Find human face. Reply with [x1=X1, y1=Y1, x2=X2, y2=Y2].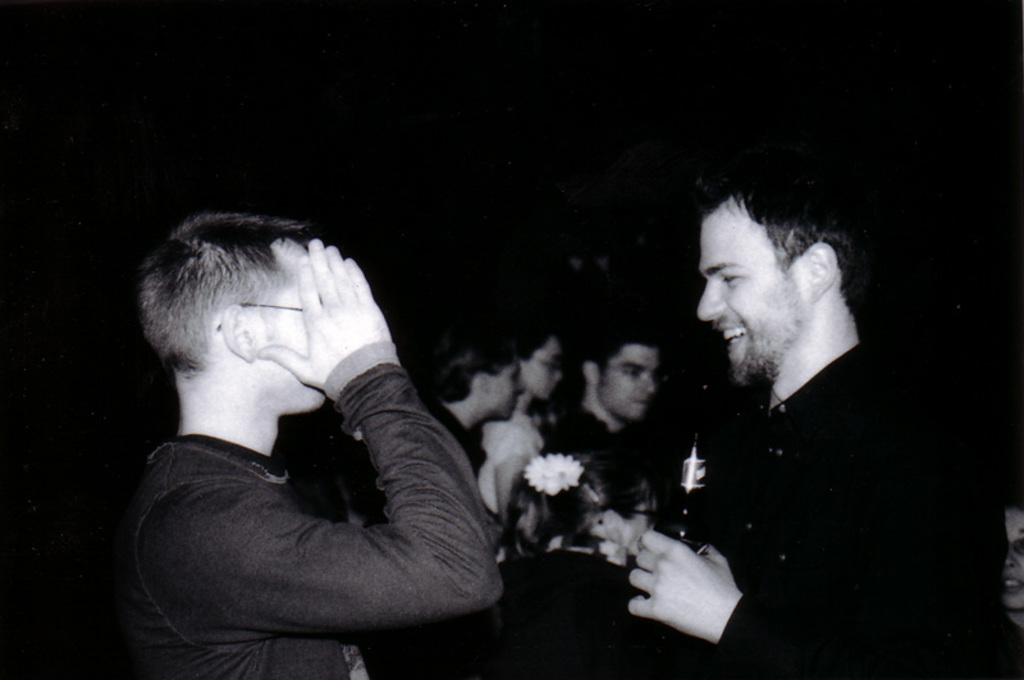
[x1=600, y1=338, x2=657, y2=420].
